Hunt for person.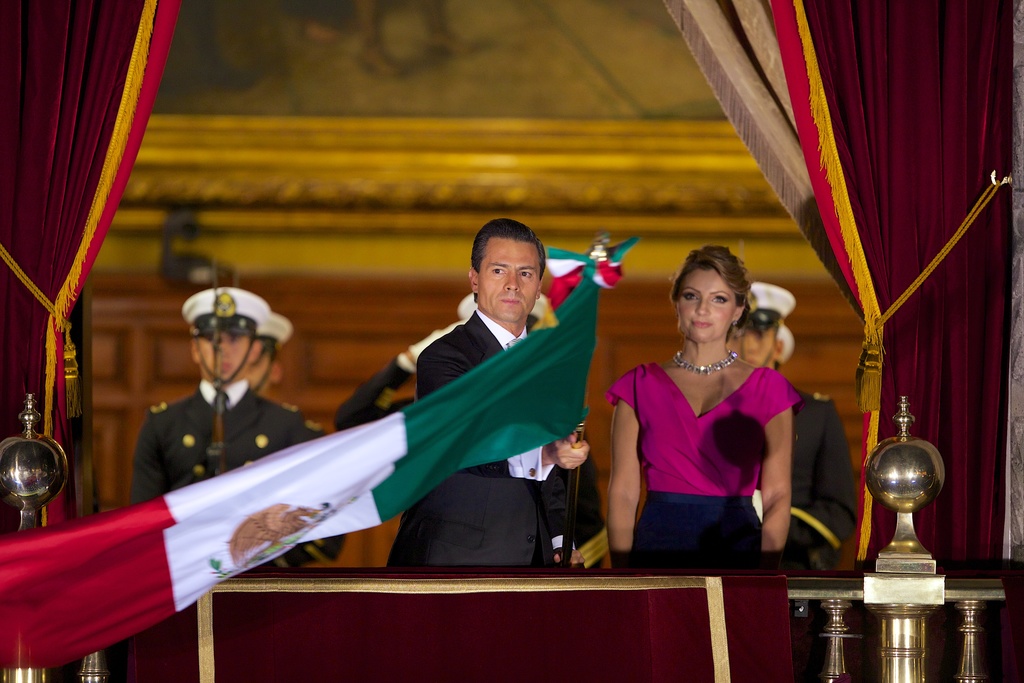
Hunted down at [left=383, top=215, right=605, bottom=570].
